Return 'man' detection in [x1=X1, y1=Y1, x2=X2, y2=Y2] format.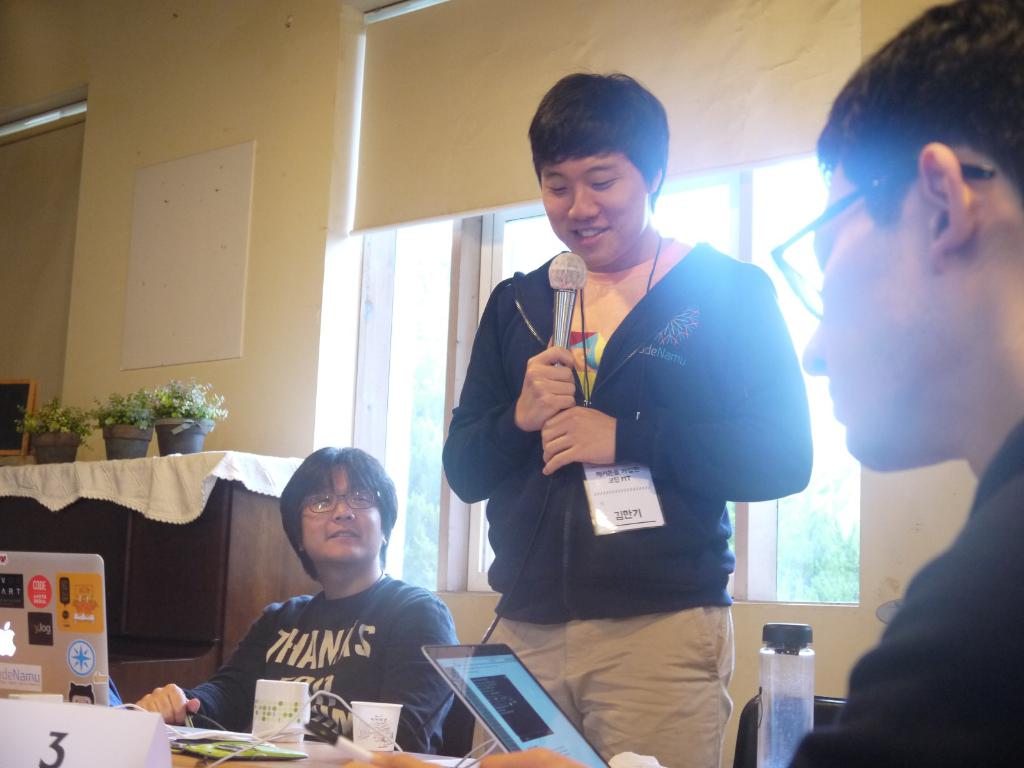
[x1=436, y1=67, x2=813, y2=767].
